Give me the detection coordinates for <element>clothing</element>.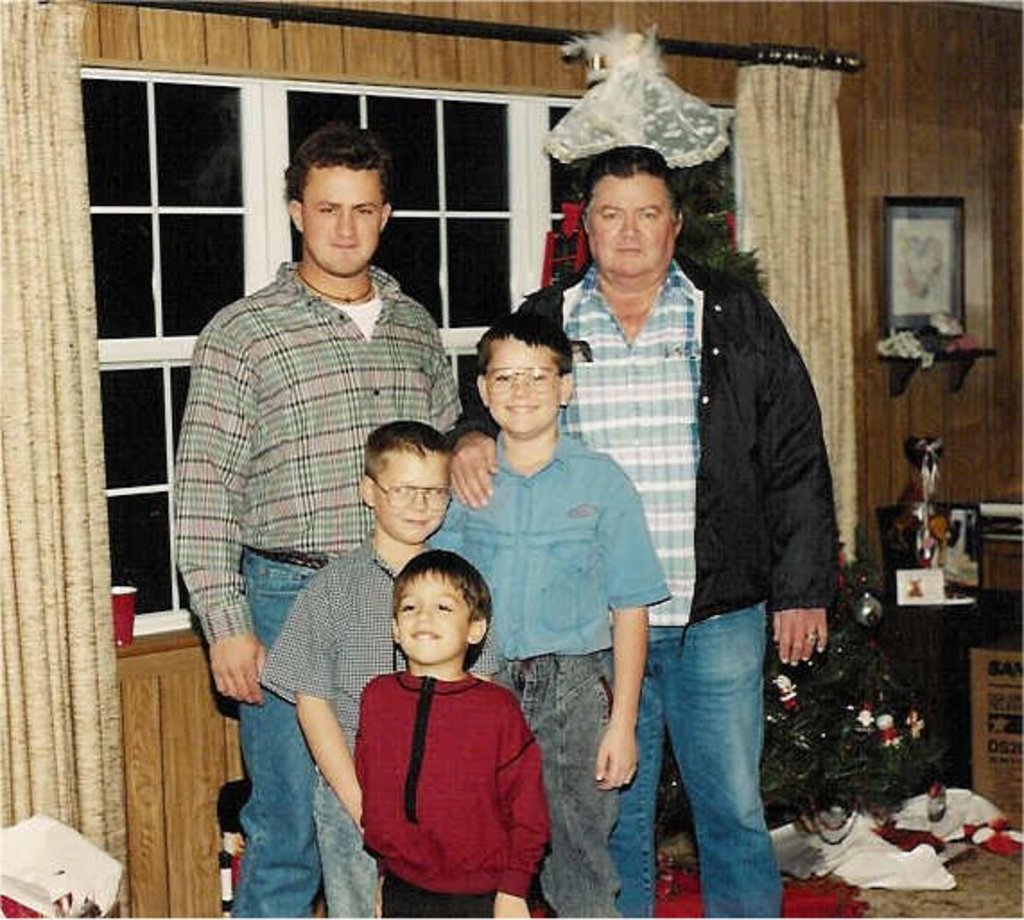
[left=601, top=603, right=787, bottom=918].
